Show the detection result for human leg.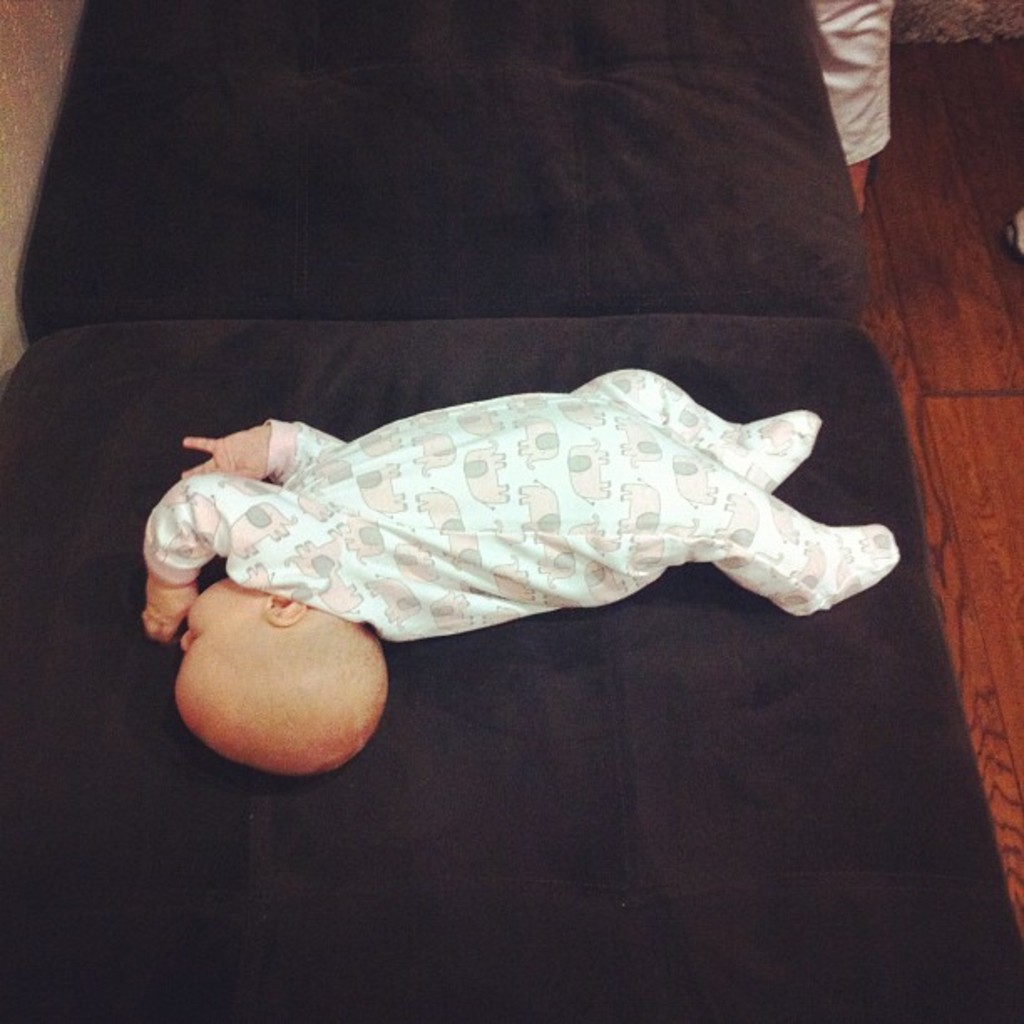
<box>579,381,827,495</box>.
